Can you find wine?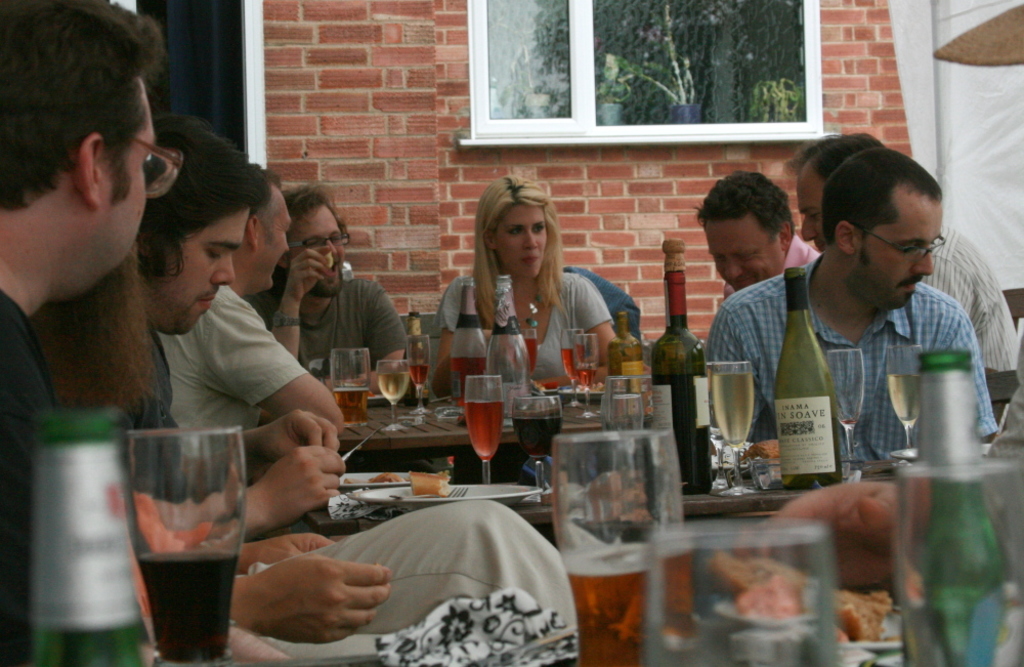
Yes, bounding box: [884,369,927,421].
